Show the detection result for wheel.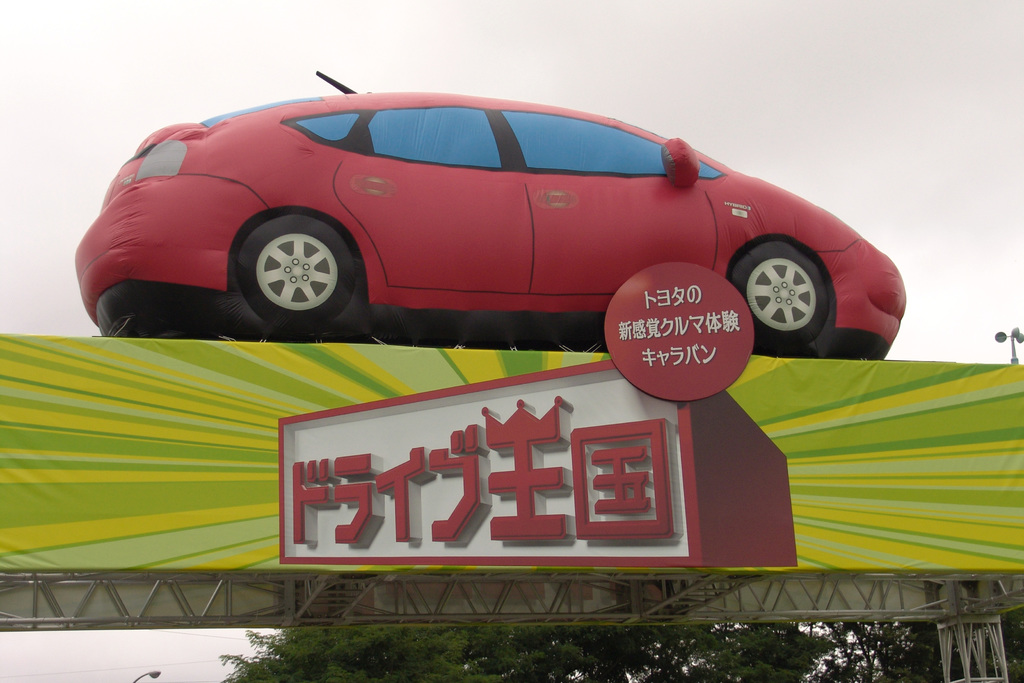
left=241, top=211, right=351, bottom=337.
